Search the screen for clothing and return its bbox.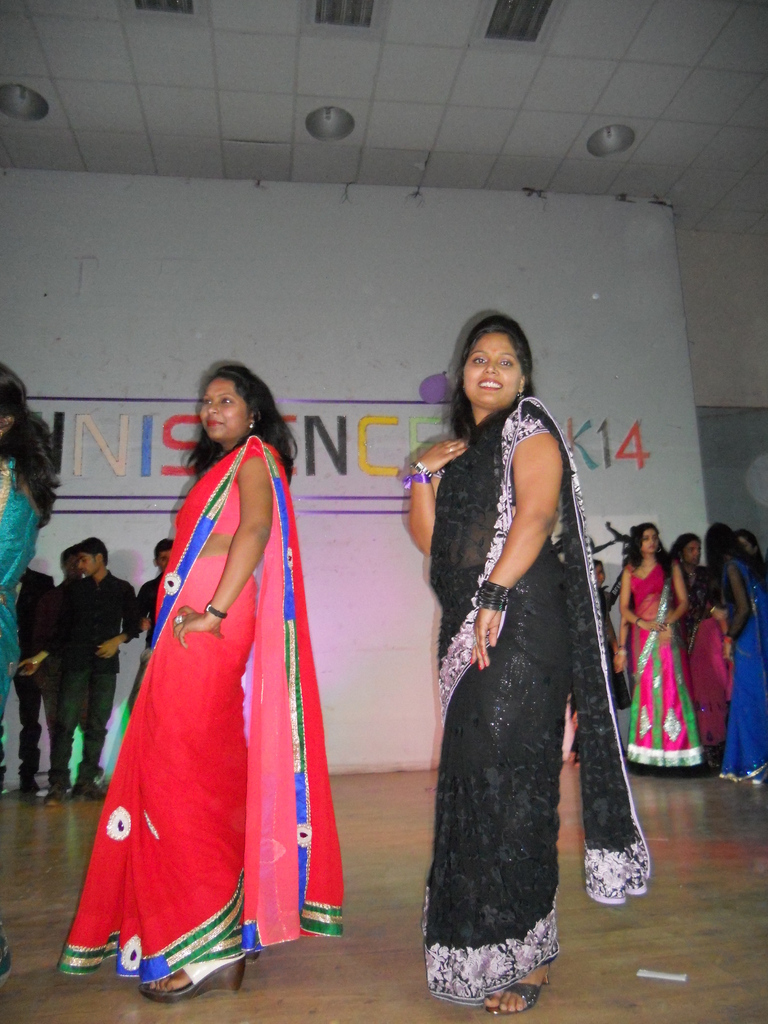
Found: Rect(131, 568, 166, 664).
